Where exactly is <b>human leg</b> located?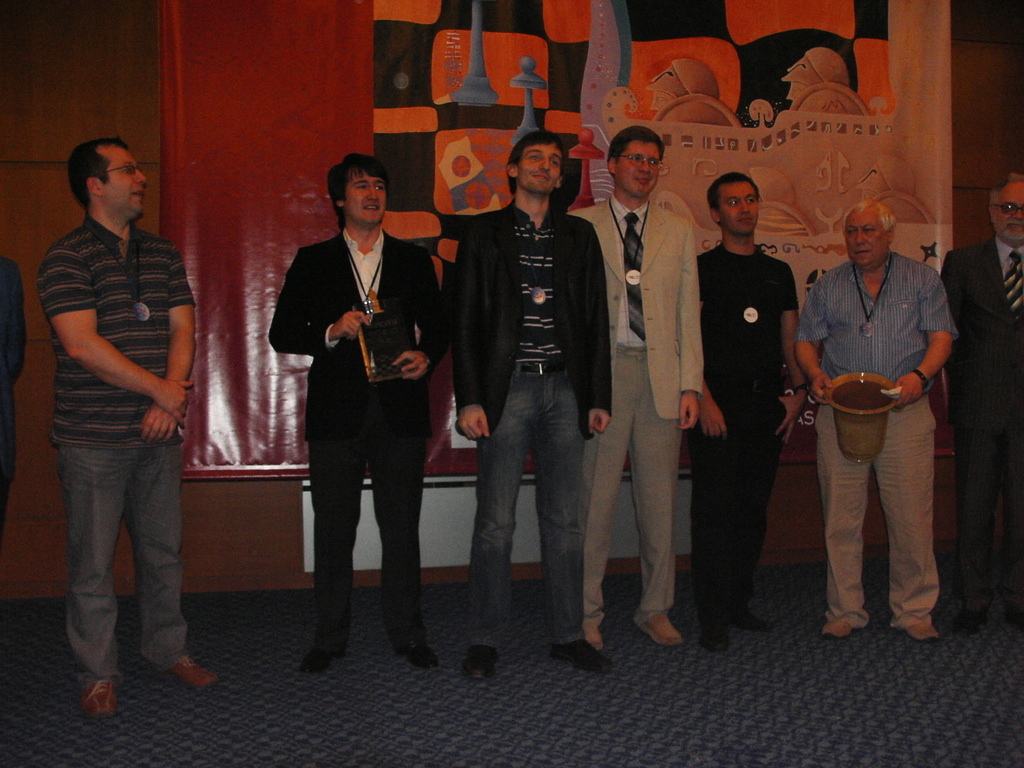
Its bounding box is [left=51, top=407, right=123, bottom=721].
